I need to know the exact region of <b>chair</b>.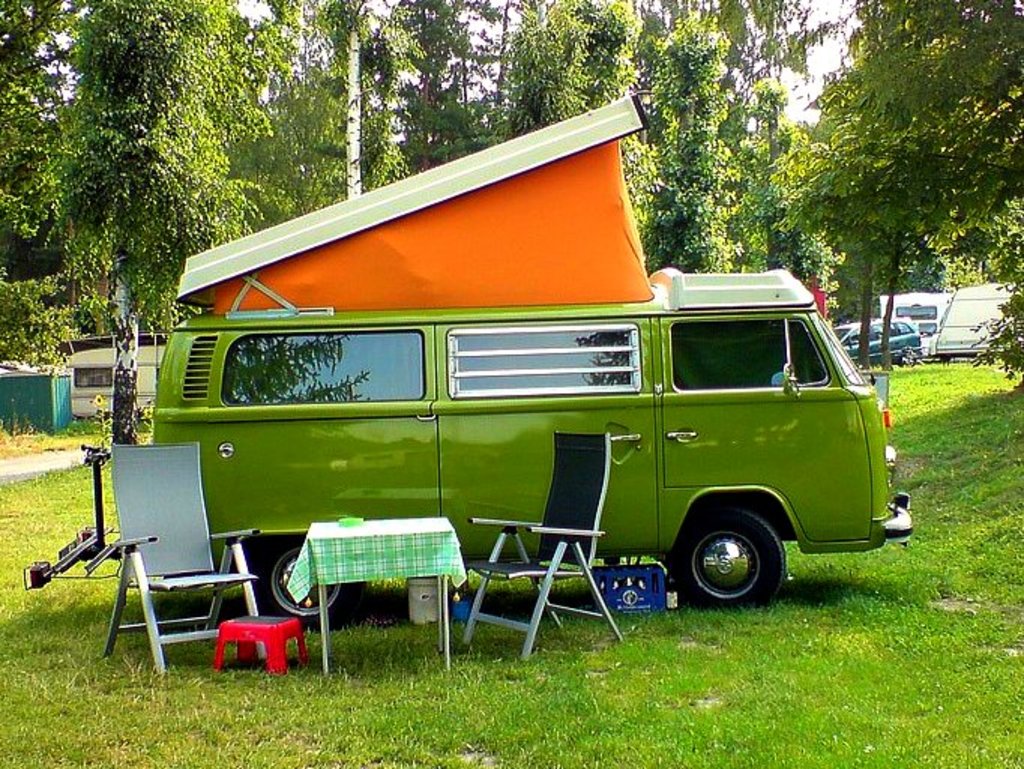
Region: bbox=(461, 433, 628, 661).
